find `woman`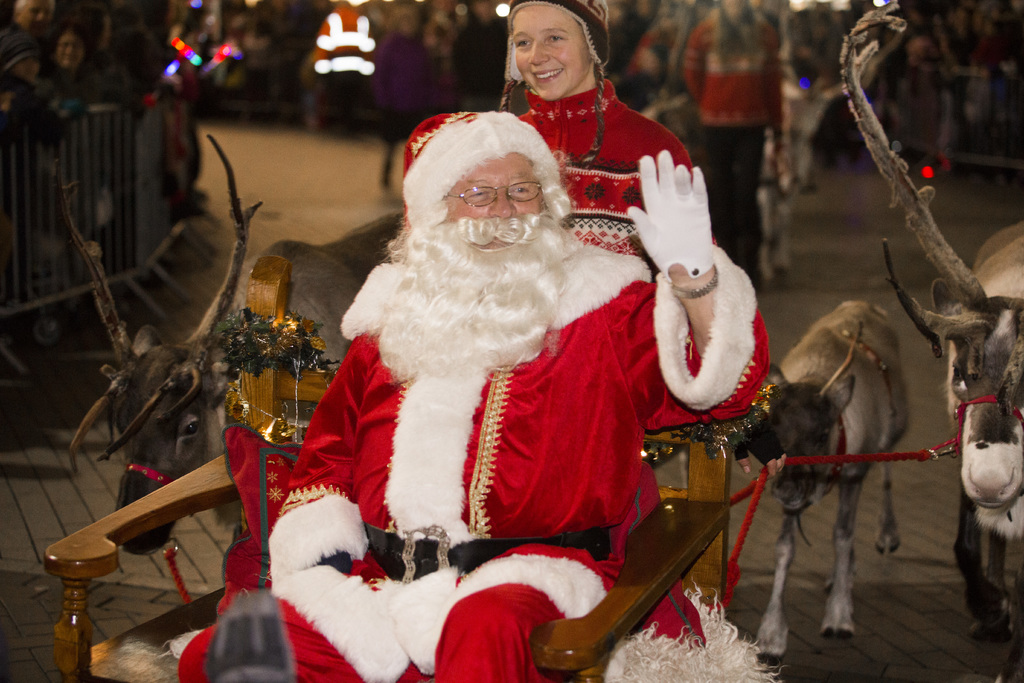
43/31/94/94
